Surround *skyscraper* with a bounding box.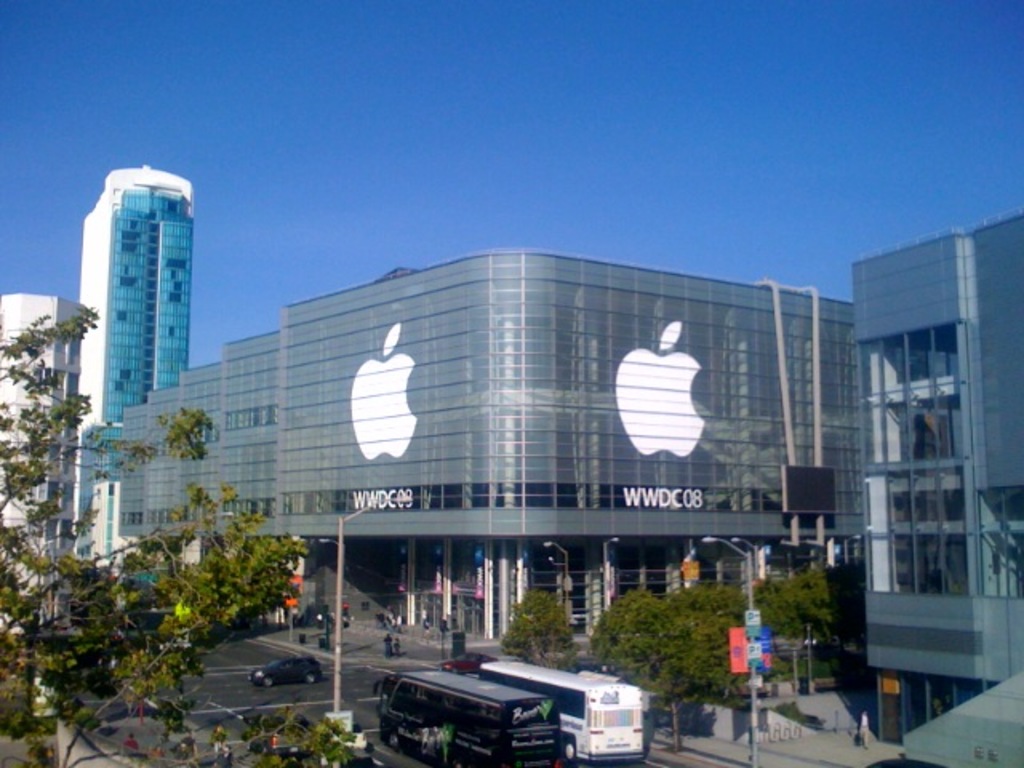
box=[66, 149, 200, 454].
